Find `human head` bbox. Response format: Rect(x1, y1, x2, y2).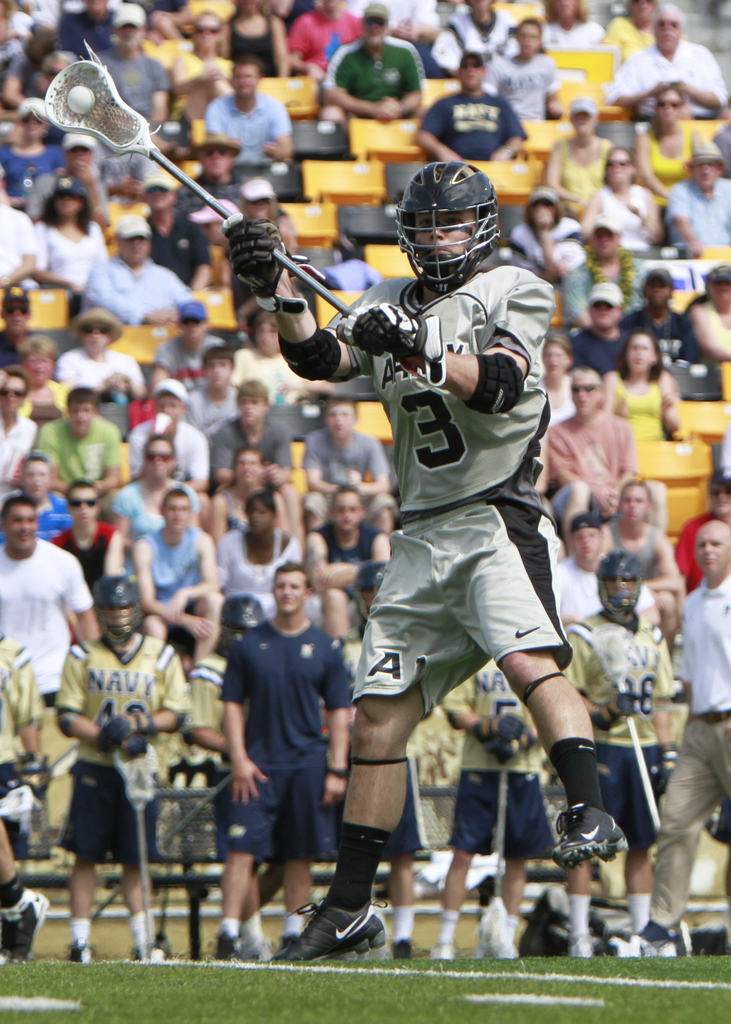
Rect(413, 160, 513, 277).
